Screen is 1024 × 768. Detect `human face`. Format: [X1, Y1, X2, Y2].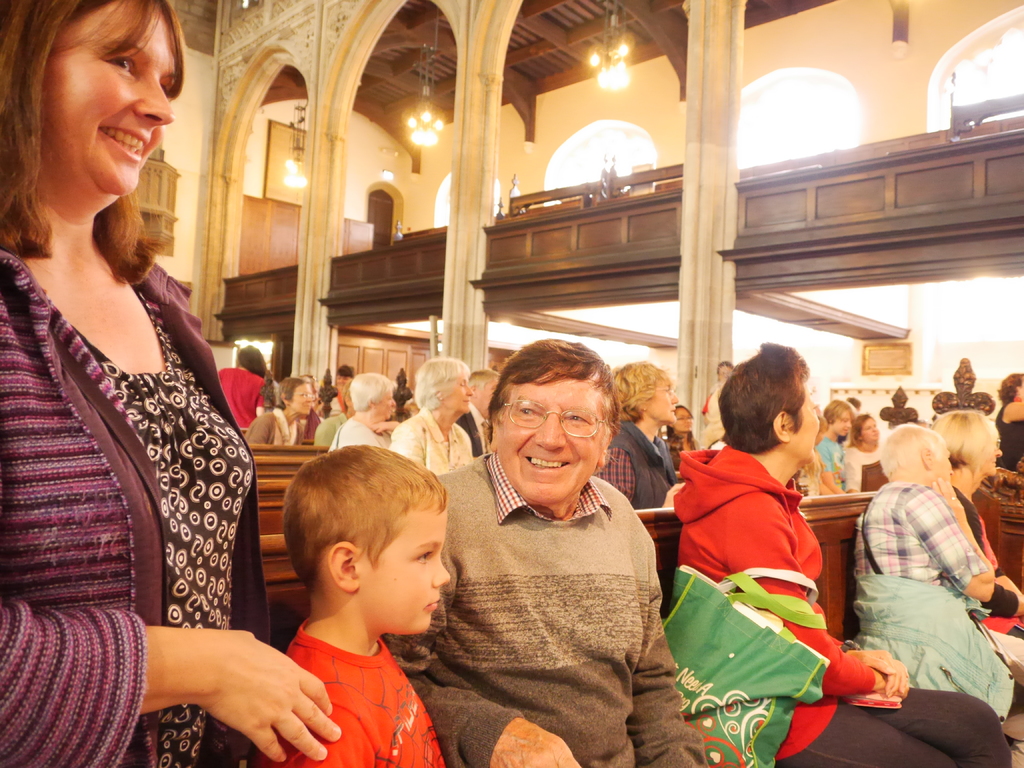
[295, 387, 314, 413].
